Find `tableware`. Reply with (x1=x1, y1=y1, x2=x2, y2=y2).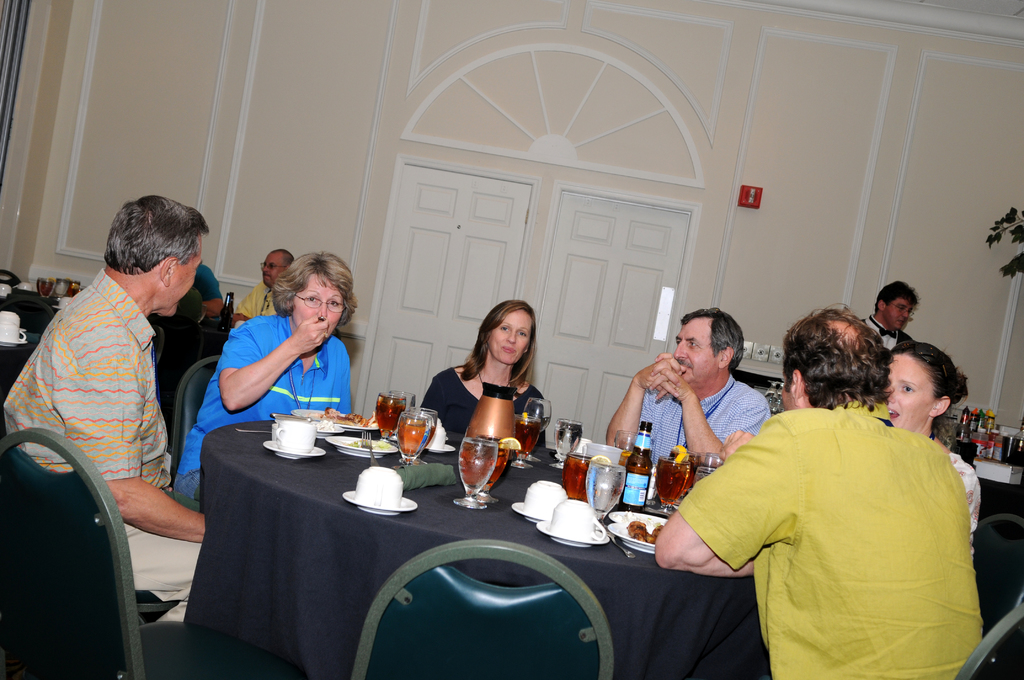
(x1=515, y1=414, x2=537, y2=471).
